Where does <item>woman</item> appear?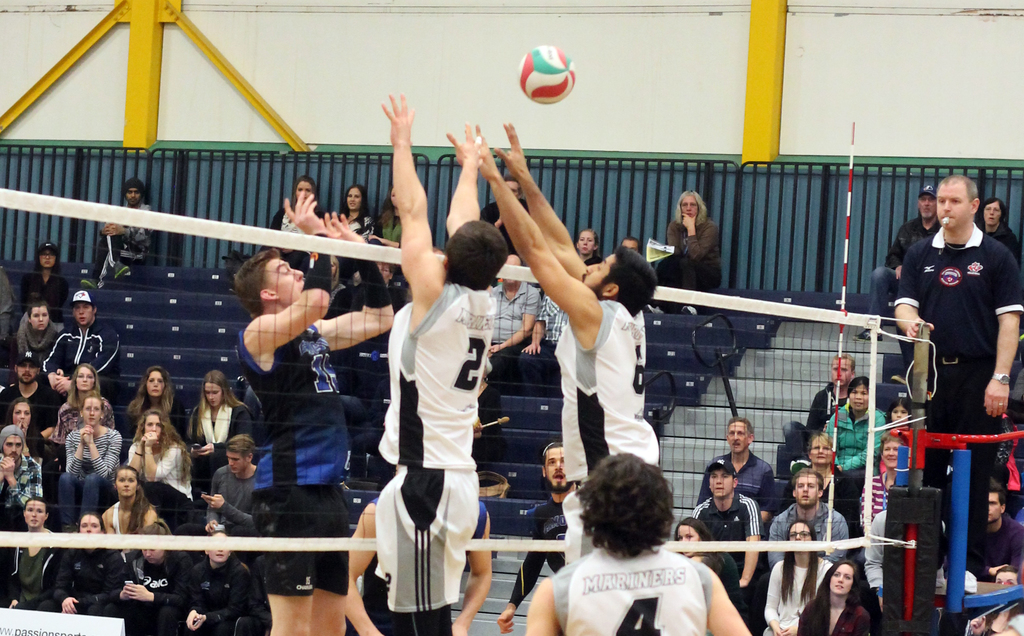
Appears at <bbox>760, 517, 833, 635</bbox>.
